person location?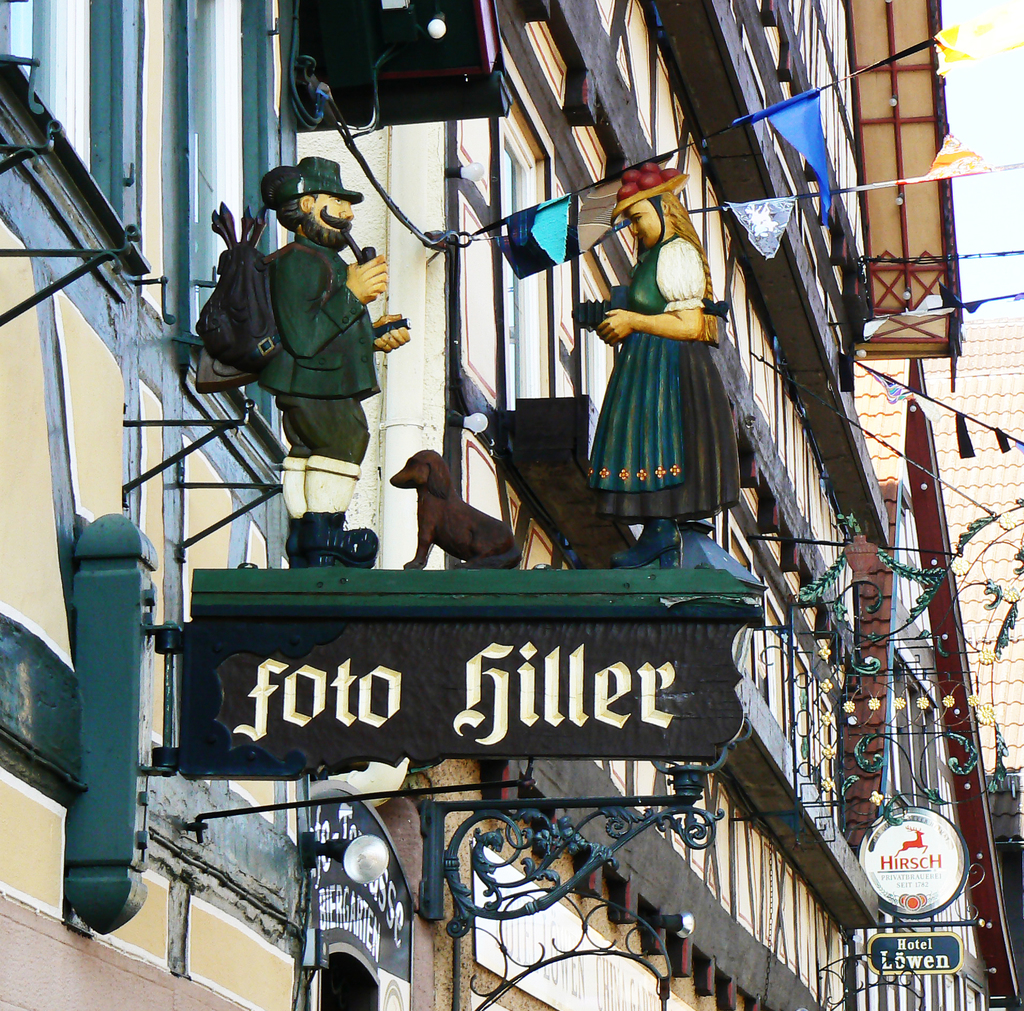
x1=589, y1=152, x2=767, y2=572
